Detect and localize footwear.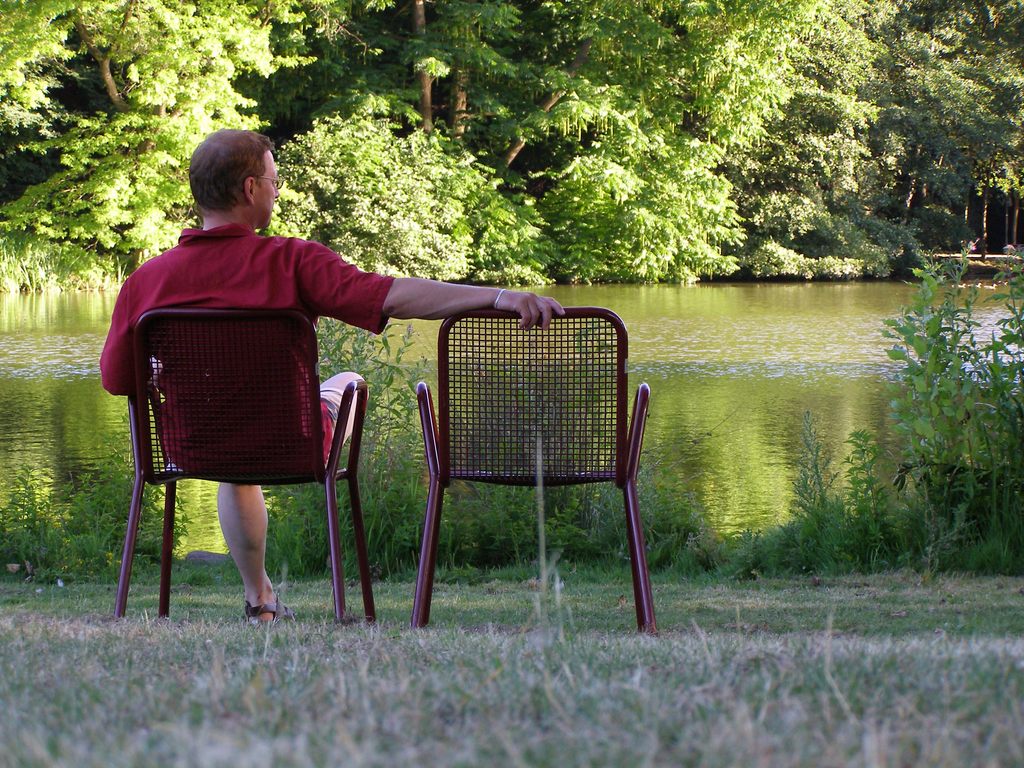
Localized at <box>244,590,298,627</box>.
